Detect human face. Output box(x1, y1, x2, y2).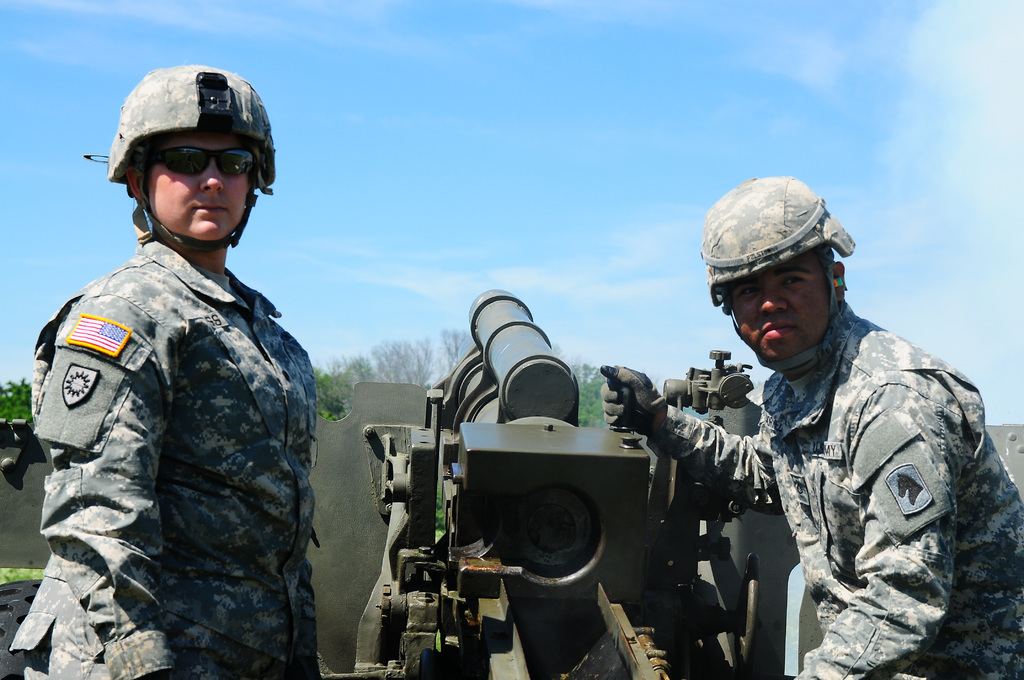
box(147, 129, 249, 242).
